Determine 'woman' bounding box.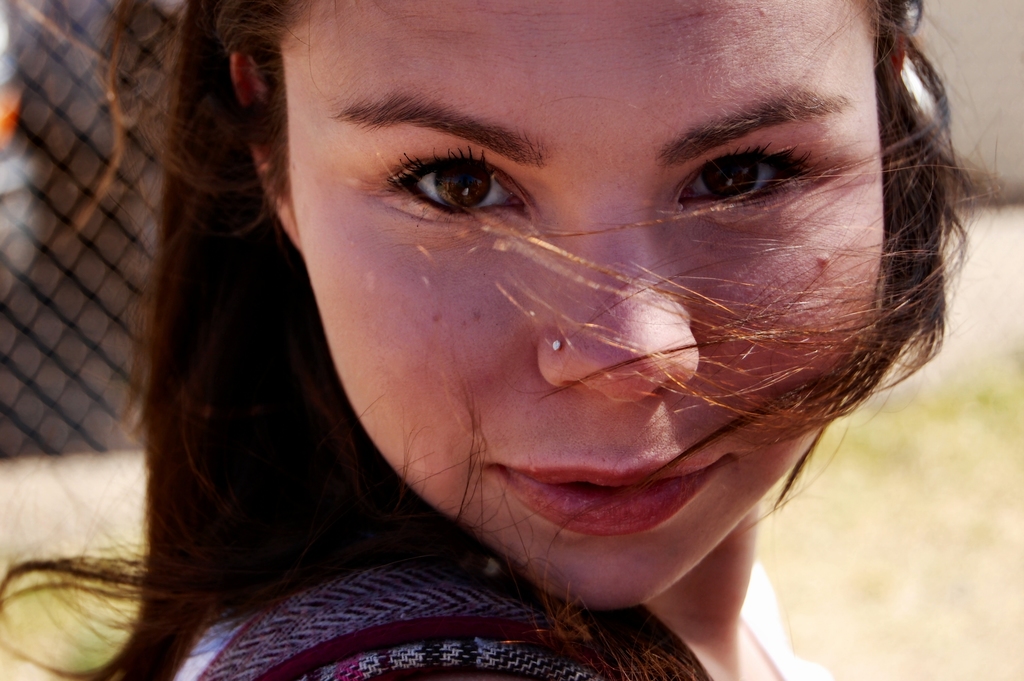
Determined: crop(10, 28, 1016, 676).
